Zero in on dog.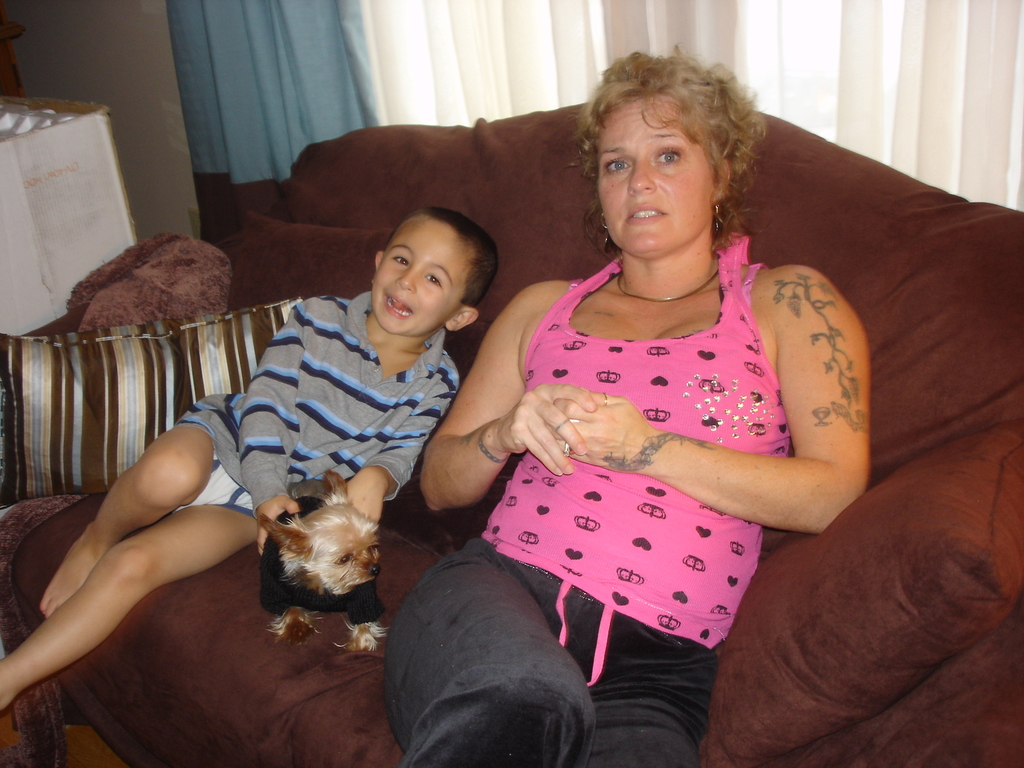
Zeroed in: locate(255, 468, 390, 648).
